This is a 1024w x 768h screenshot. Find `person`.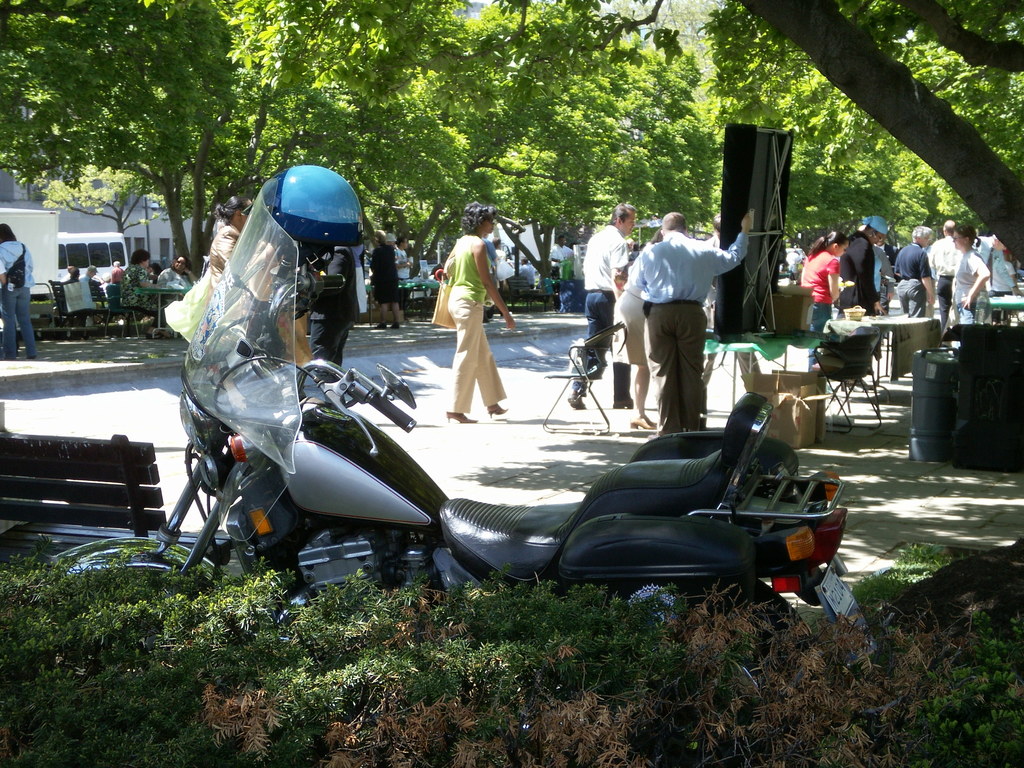
Bounding box: BBox(0, 225, 36, 365).
